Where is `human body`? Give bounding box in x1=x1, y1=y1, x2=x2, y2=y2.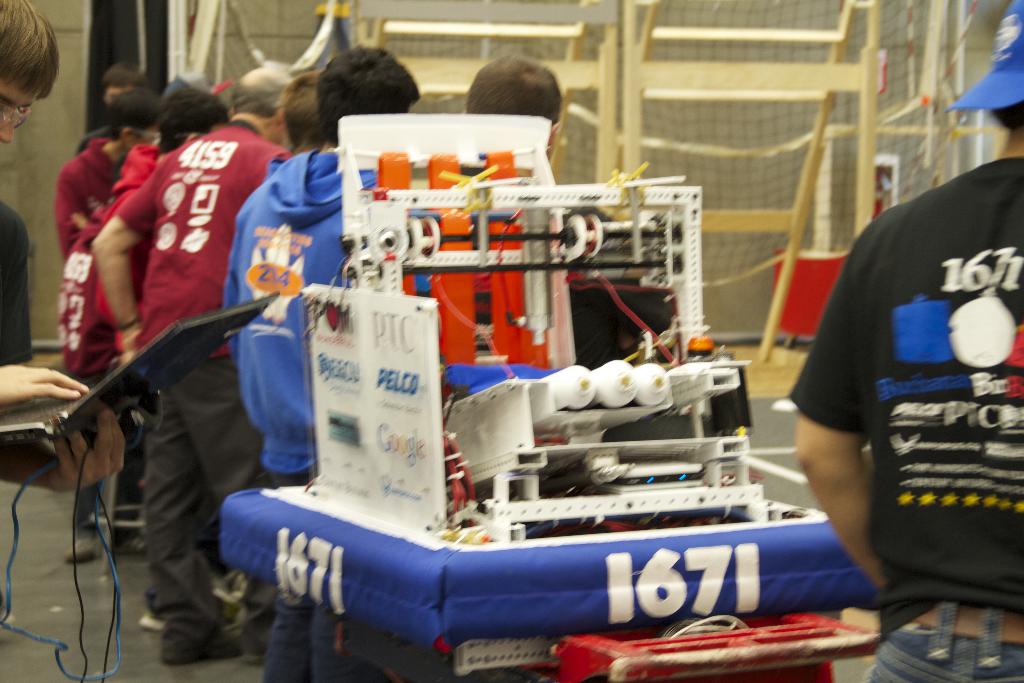
x1=794, y1=0, x2=1023, y2=682.
